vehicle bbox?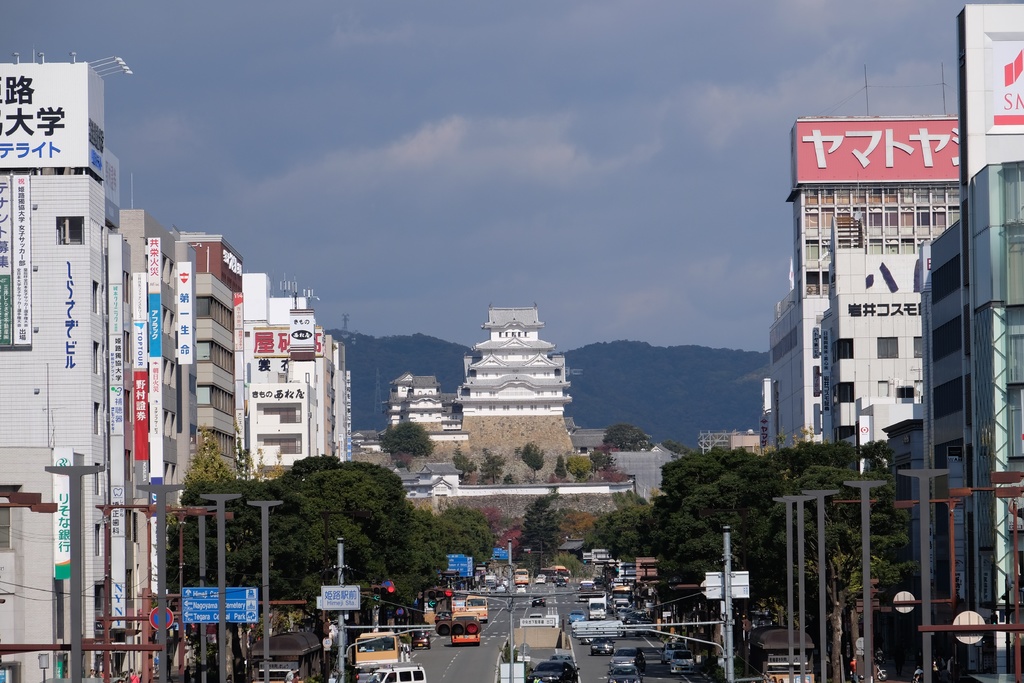
[659,642,687,664]
